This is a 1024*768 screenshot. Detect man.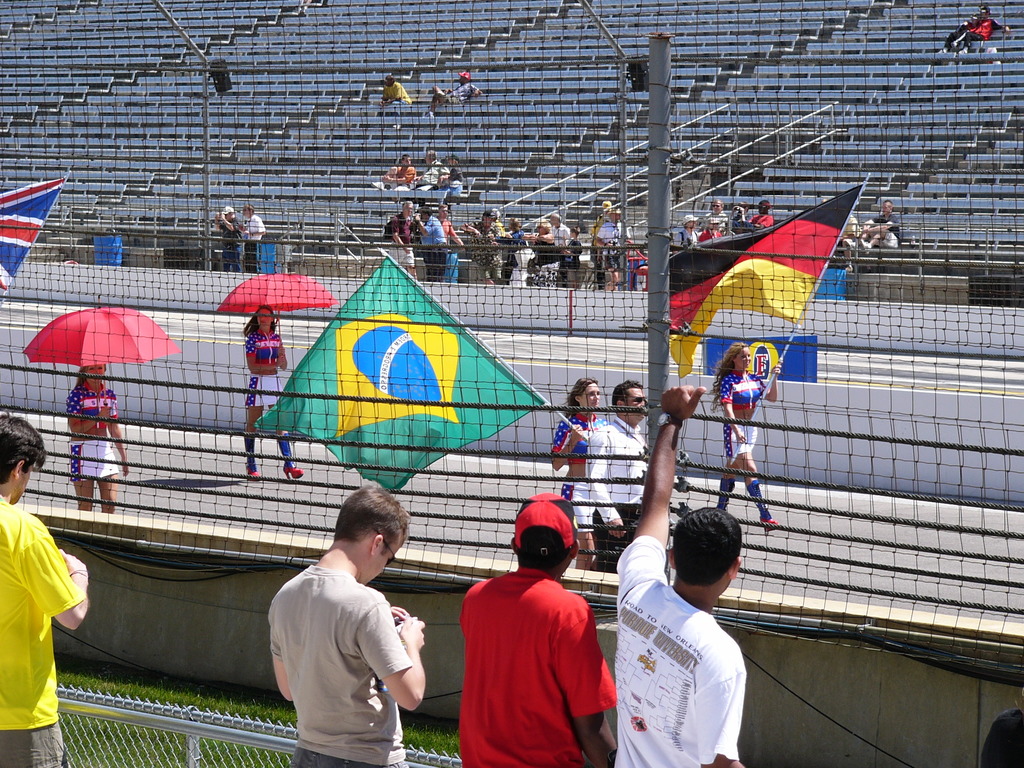
<region>596, 206, 629, 287</region>.
